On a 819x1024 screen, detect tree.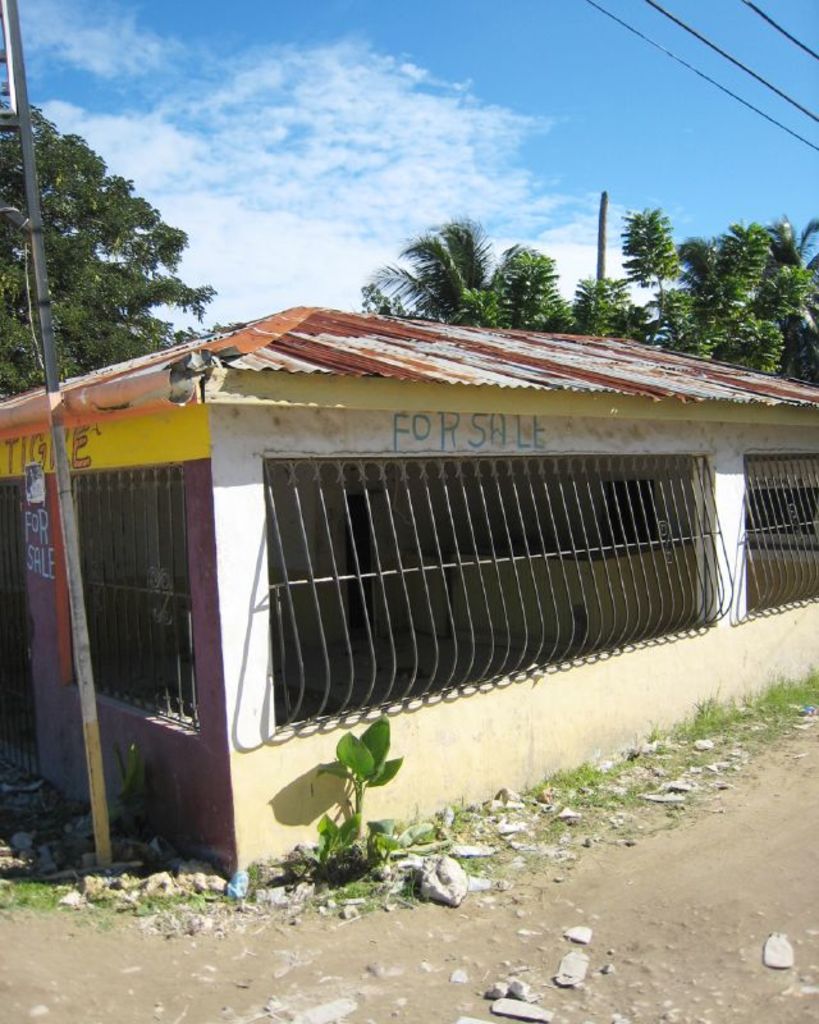
{"x1": 349, "y1": 198, "x2": 568, "y2": 314}.
